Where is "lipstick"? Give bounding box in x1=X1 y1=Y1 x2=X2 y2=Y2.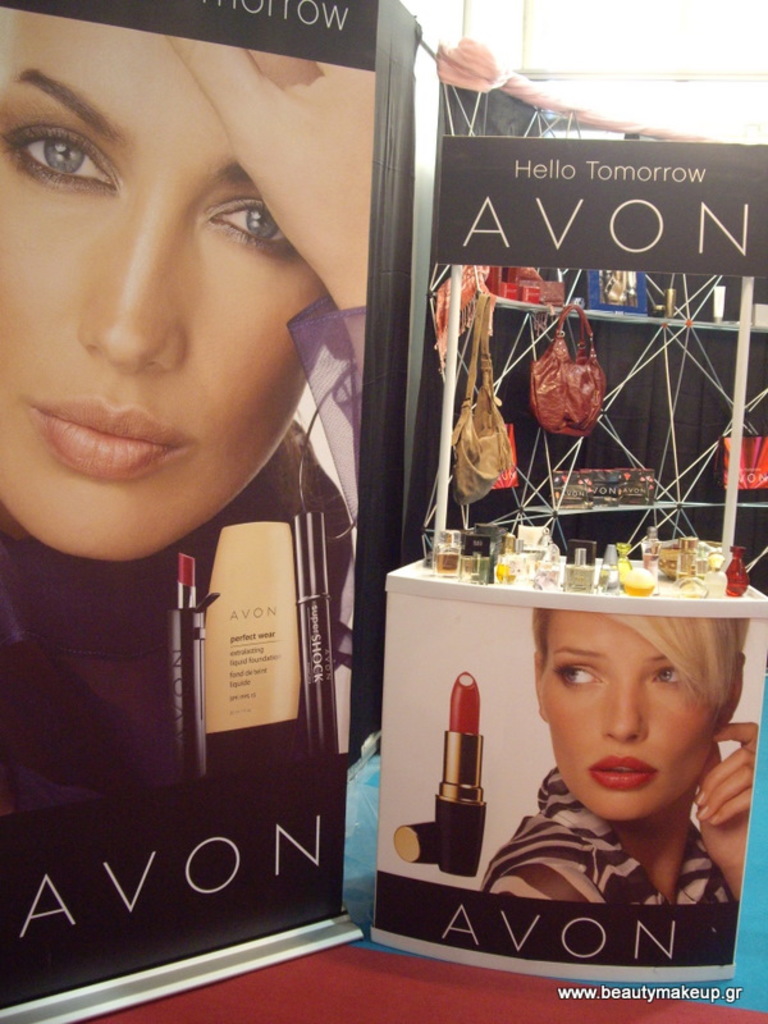
x1=584 y1=751 x2=659 y2=792.
